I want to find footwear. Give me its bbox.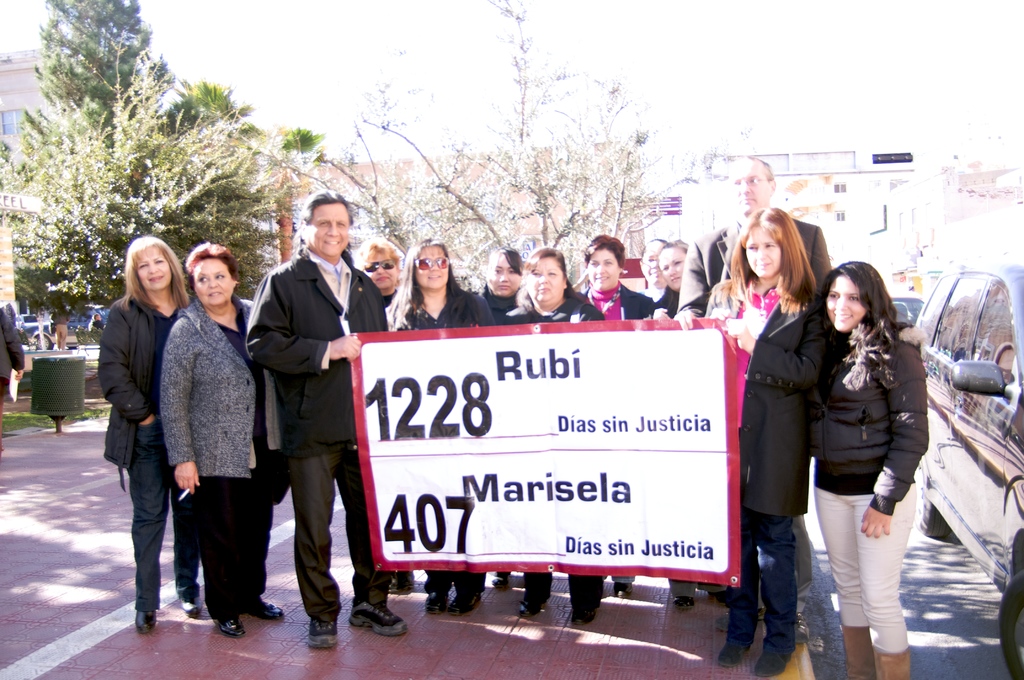
bbox(717, 639, 754, 665).
